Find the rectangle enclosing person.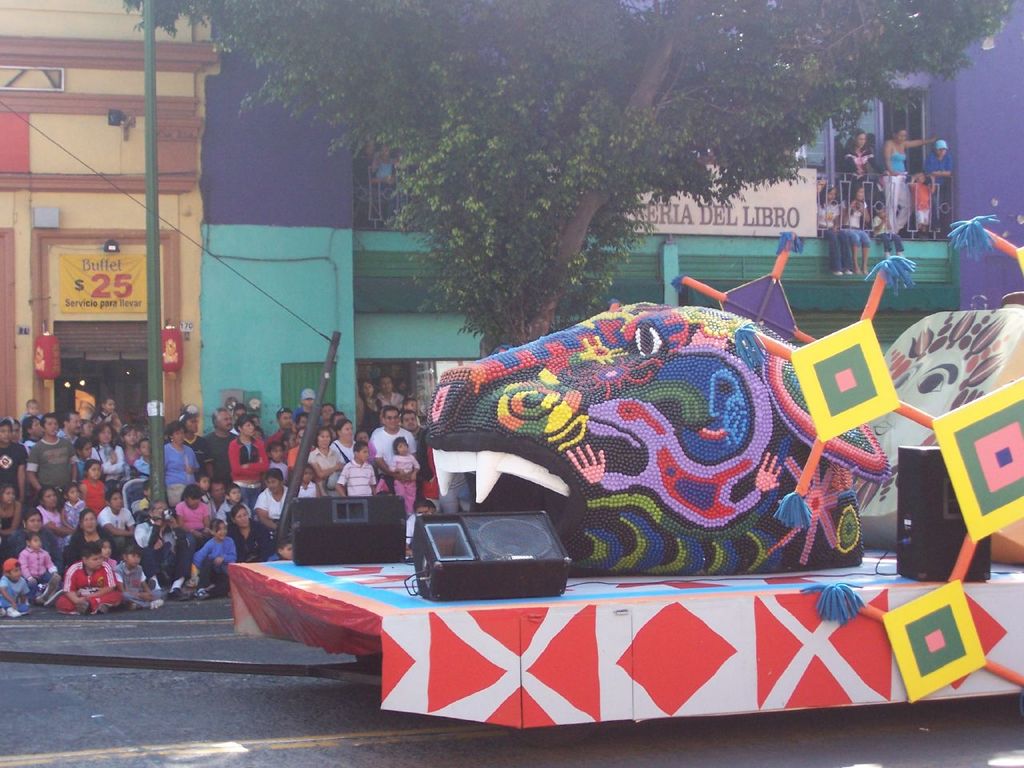
{"x1": 882, "y1": 128, "x2": 931, "y2": 226}.
